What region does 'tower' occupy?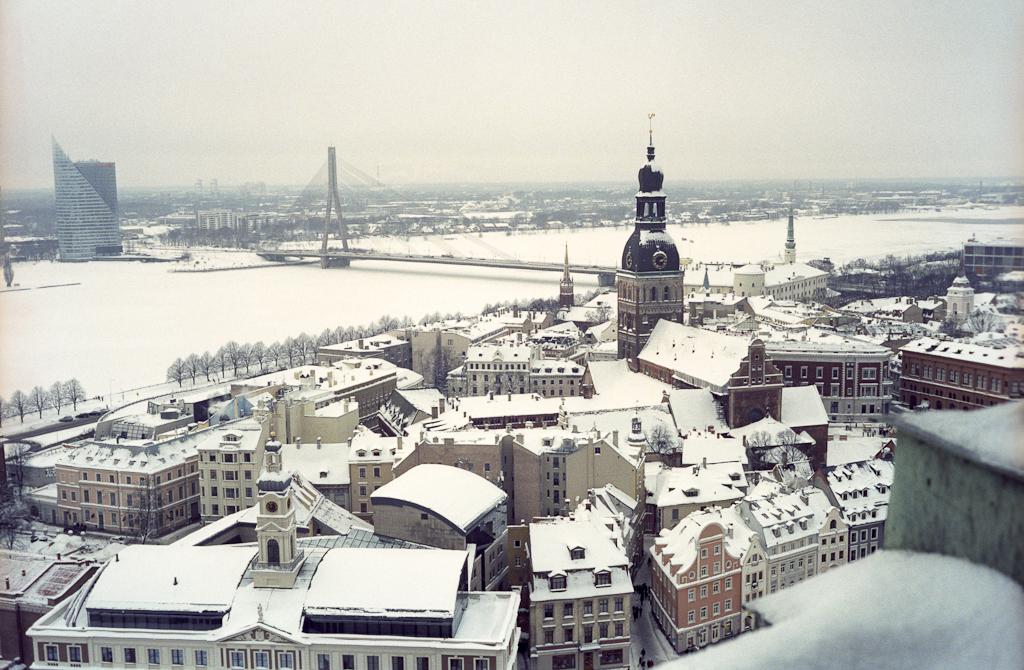
{"x1": 53, "y1": 137, "x2": 122, "y2": 262}.
